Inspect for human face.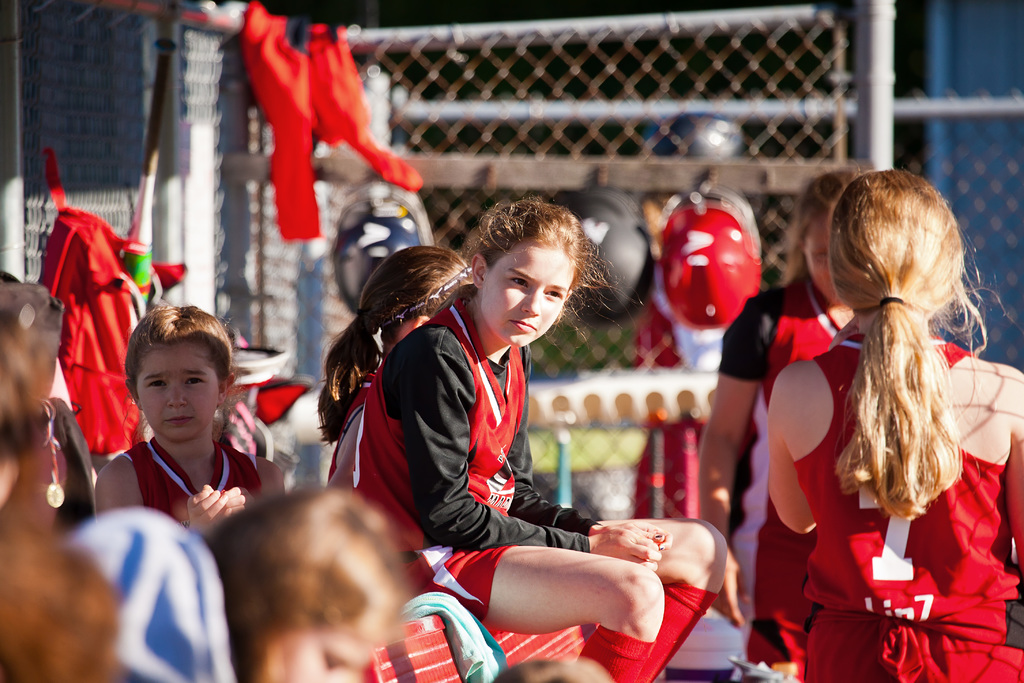
Inspection: [282, 627, 383, 682].
